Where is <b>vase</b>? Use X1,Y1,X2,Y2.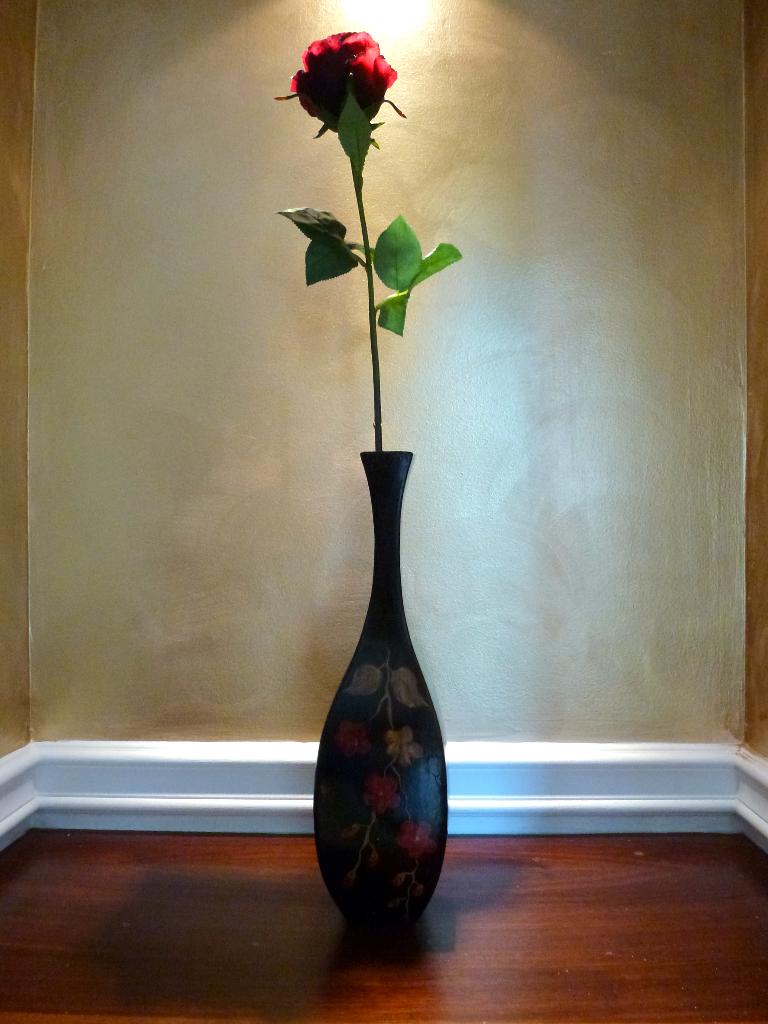
315,449,450,925.
